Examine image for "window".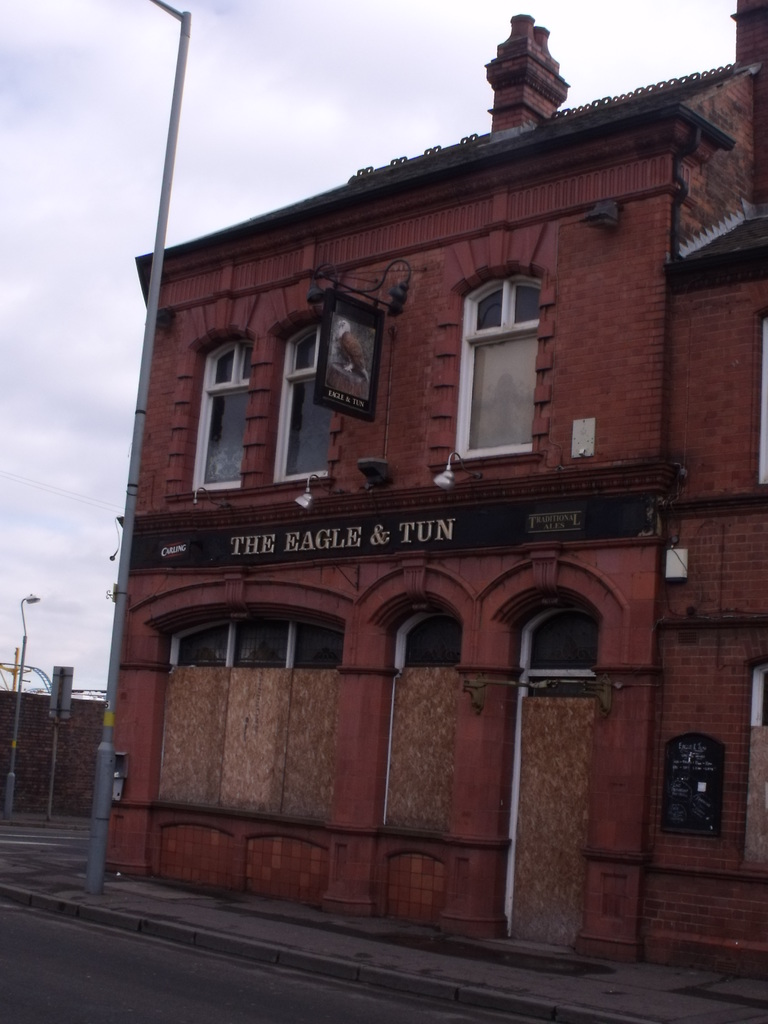
Examination result: 177,324,255,495.
